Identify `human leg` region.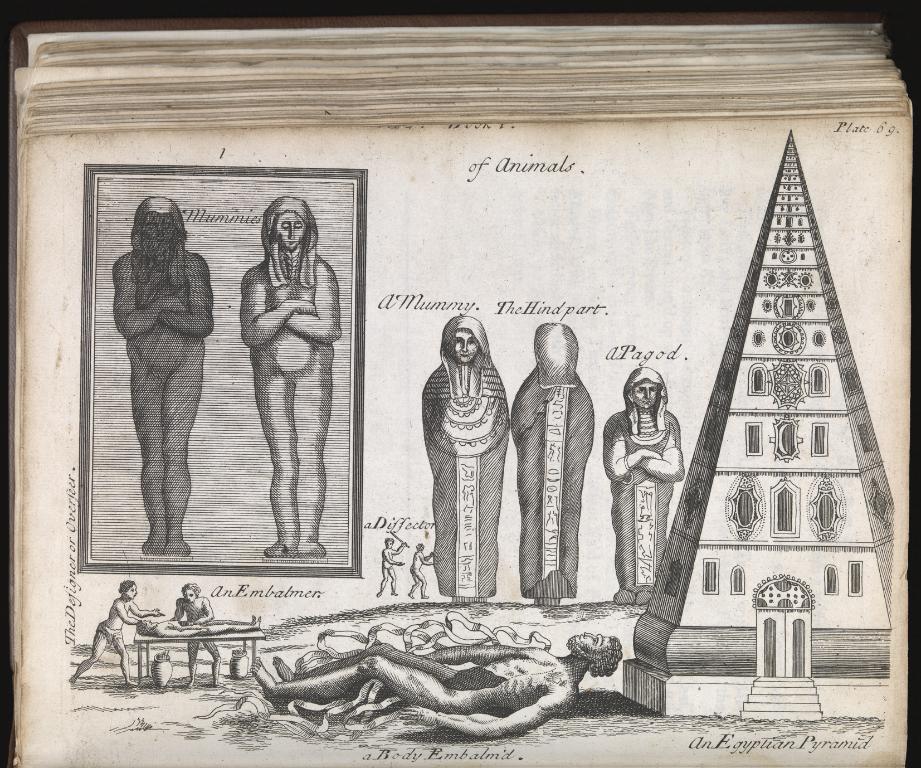
Region: 392 567 395 597.
